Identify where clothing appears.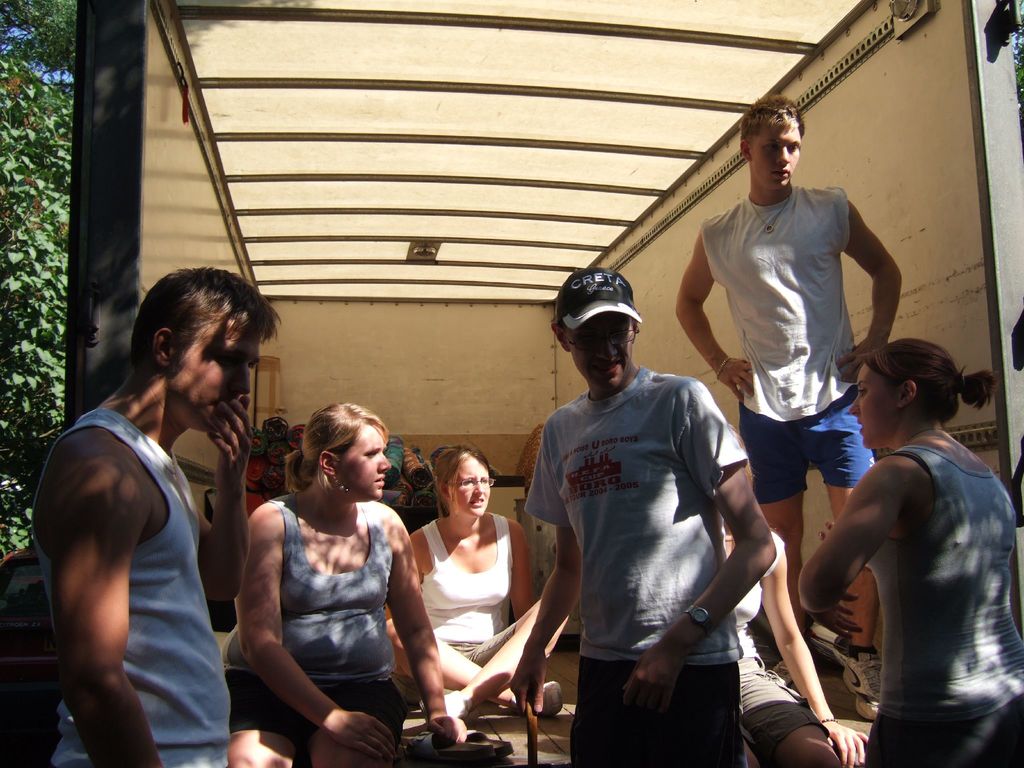
Appears at bbox(737, 525, 829, 765).
